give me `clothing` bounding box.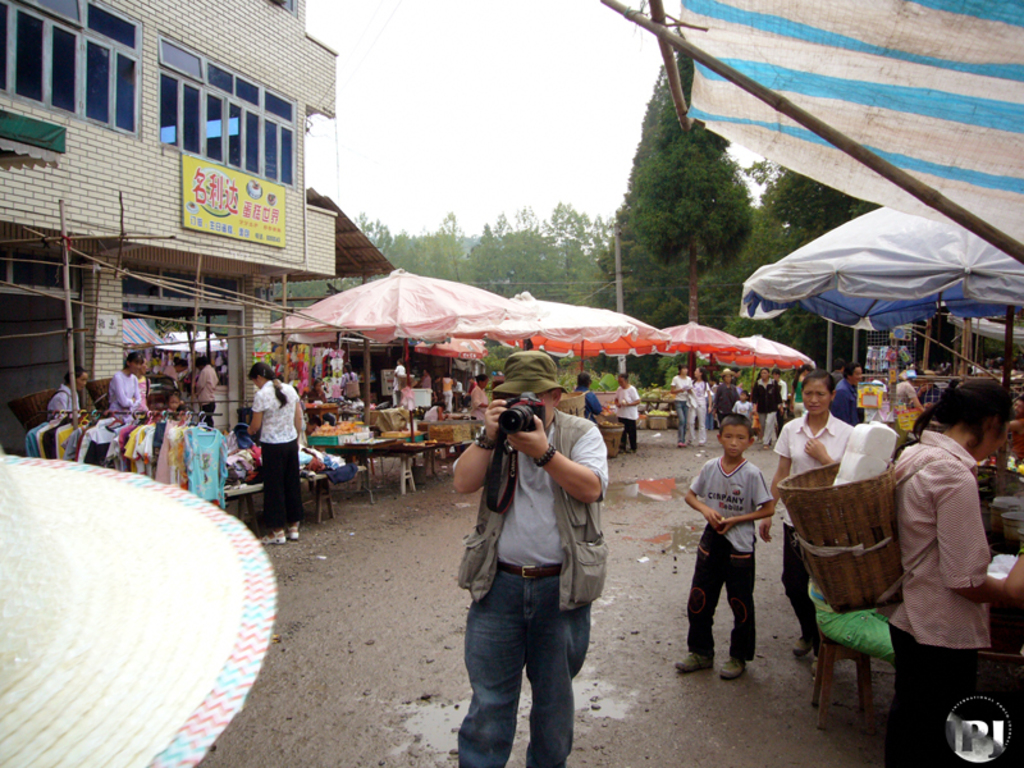
(669, 372, 695, 443).
